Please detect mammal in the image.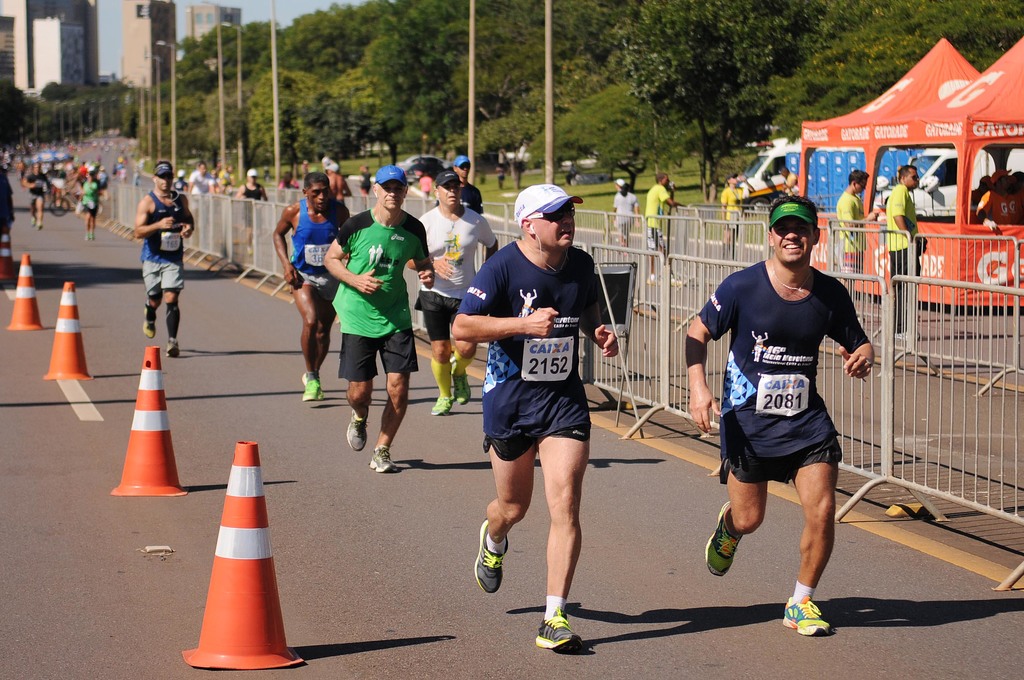
685/195/876/637.
